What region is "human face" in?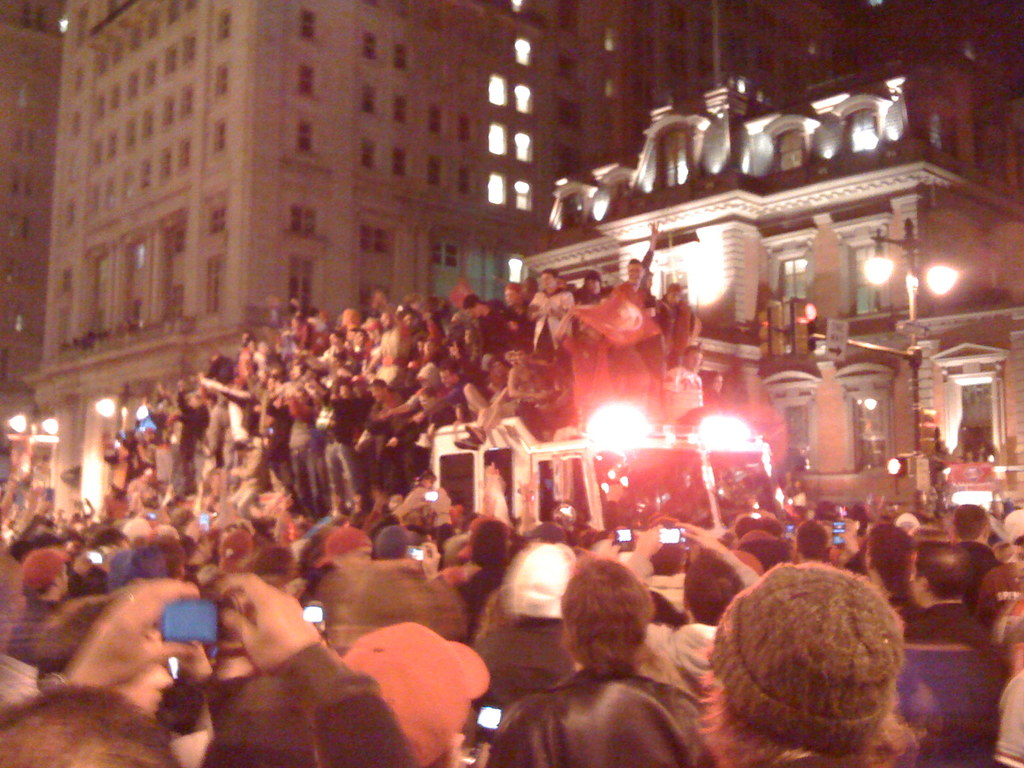
region(465, 306, 476, 319).
